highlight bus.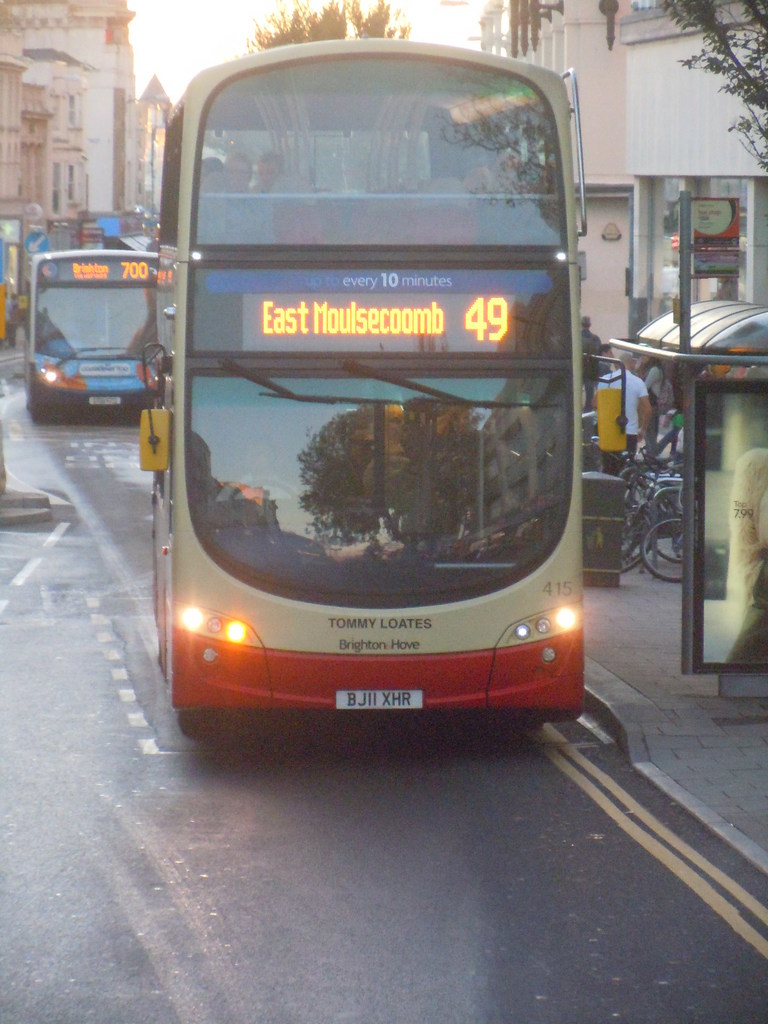
Highlighted region: Rect(22, 244, 160, 414).
